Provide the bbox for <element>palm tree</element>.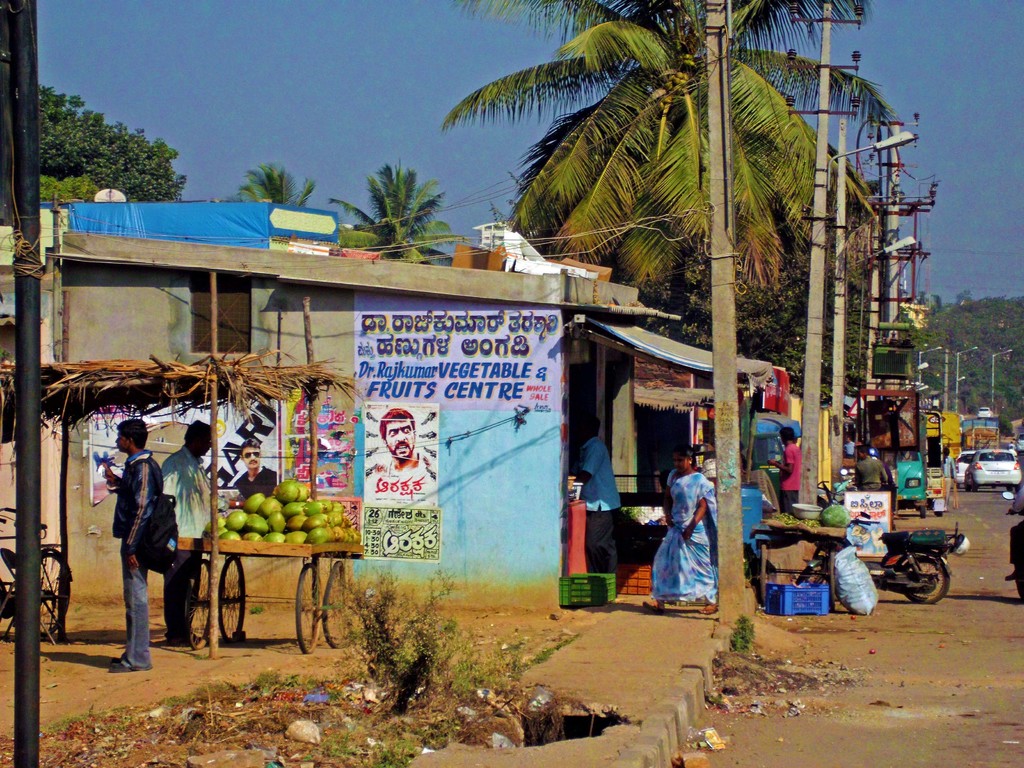
[344,161,438,250].
